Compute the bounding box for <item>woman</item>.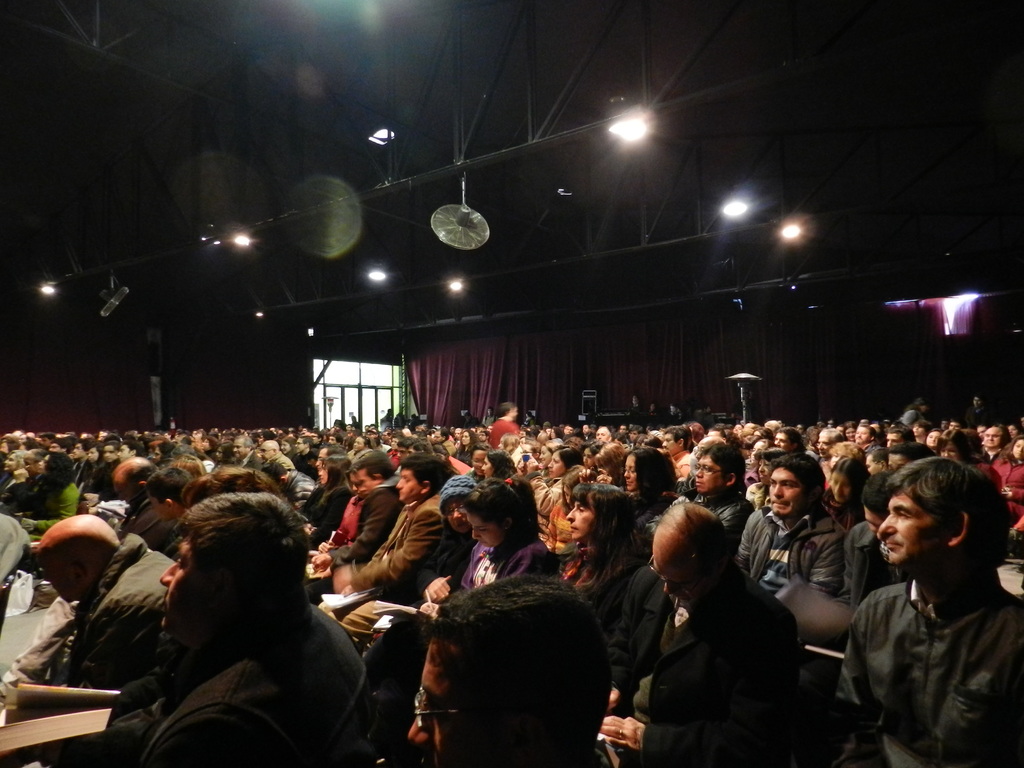
region(520, 445, 586, 547).
